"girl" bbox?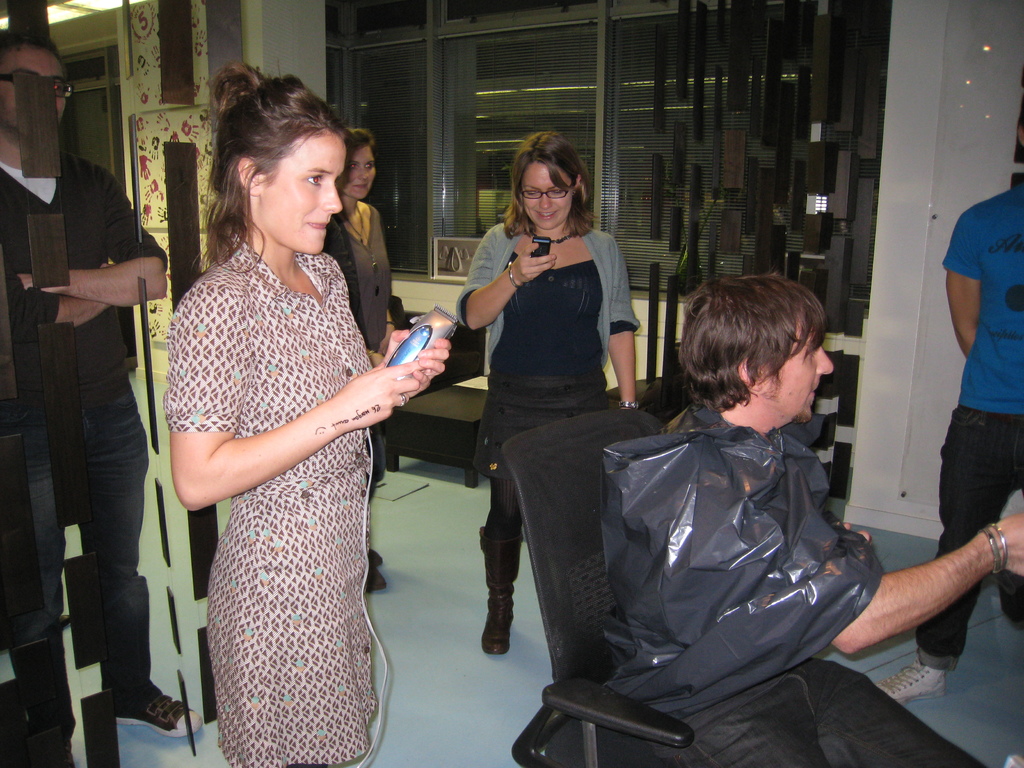
148 72 453 765
